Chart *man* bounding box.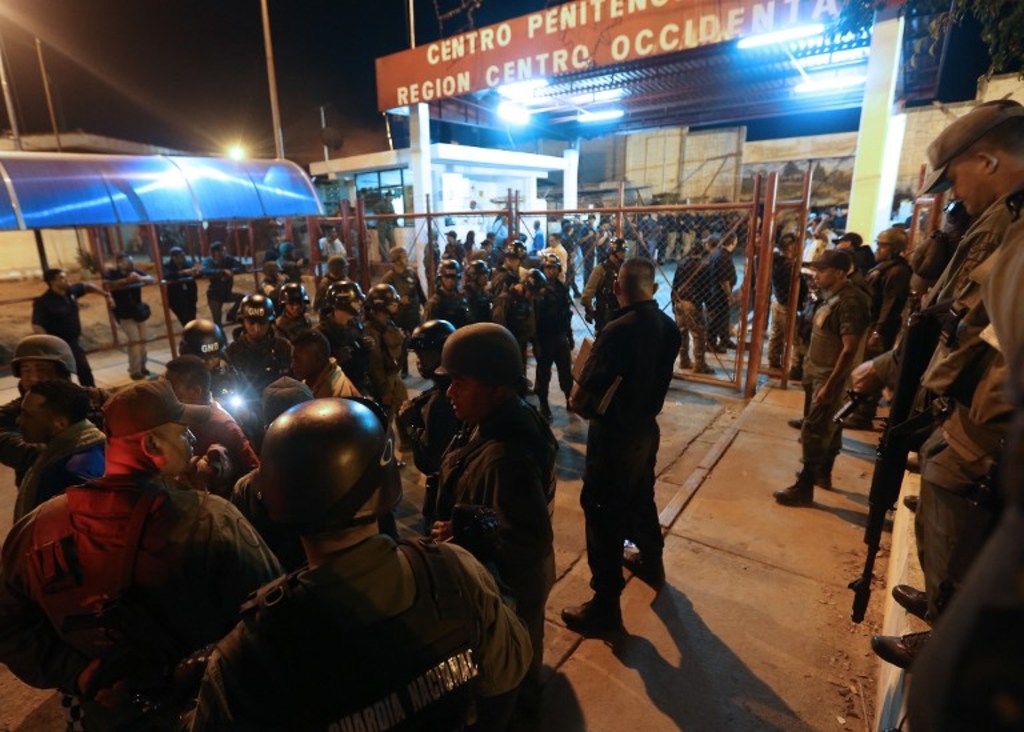
Charted: [156,359,264,516].
